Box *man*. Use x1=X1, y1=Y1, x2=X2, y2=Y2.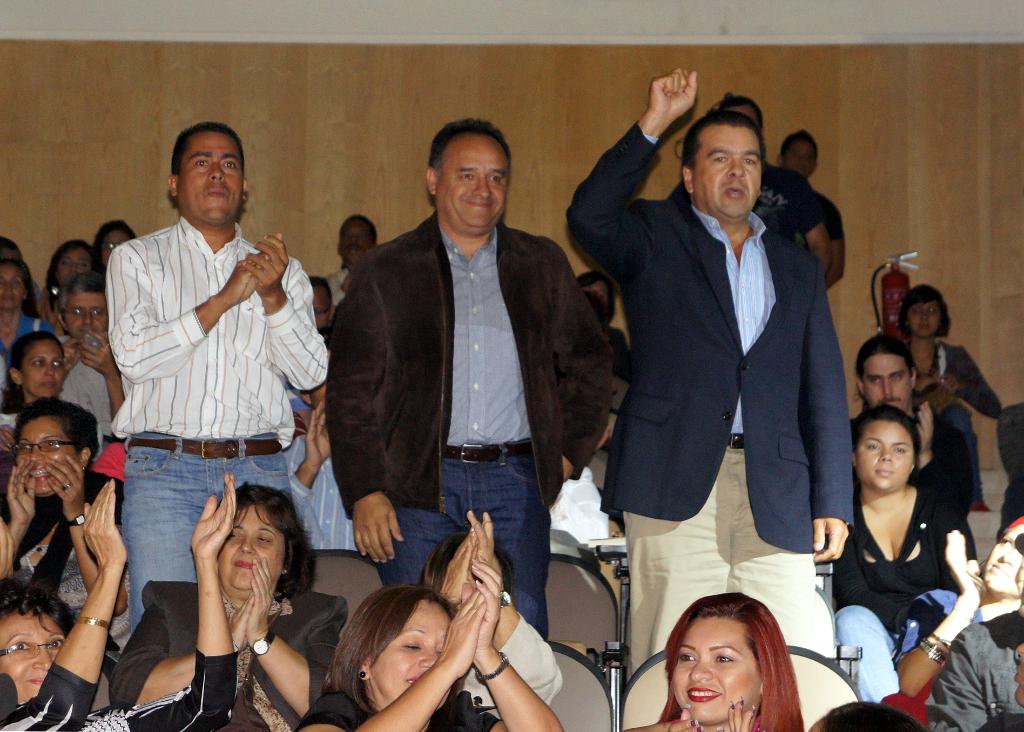
x1=52, y1=274, x2=125, y2=439.
